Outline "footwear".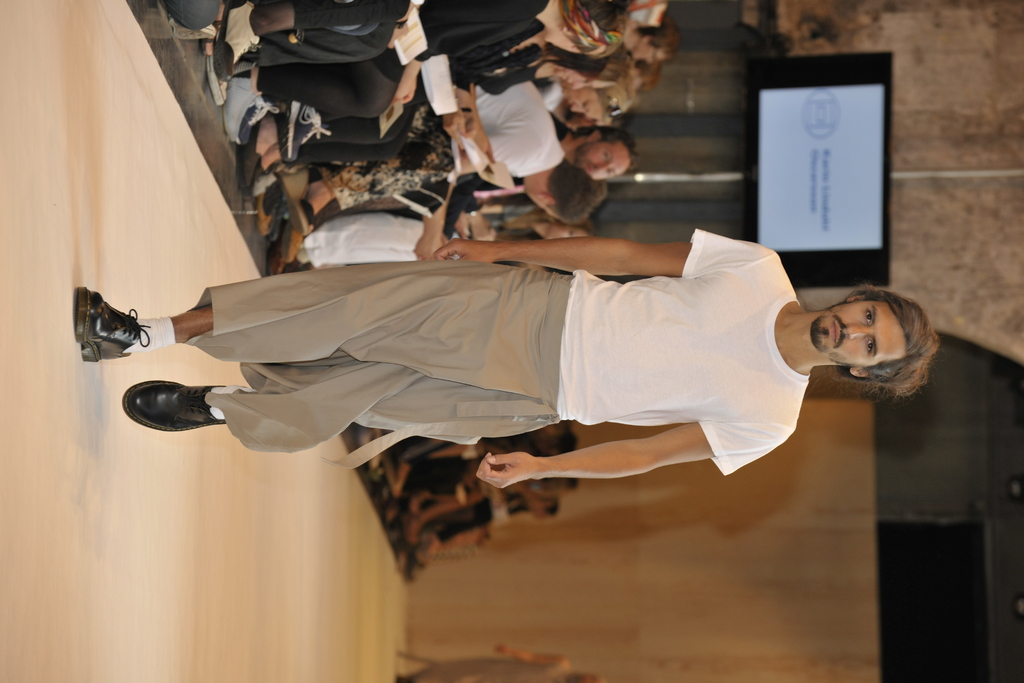
Outline: select_region(243, 160, 264, 204).
